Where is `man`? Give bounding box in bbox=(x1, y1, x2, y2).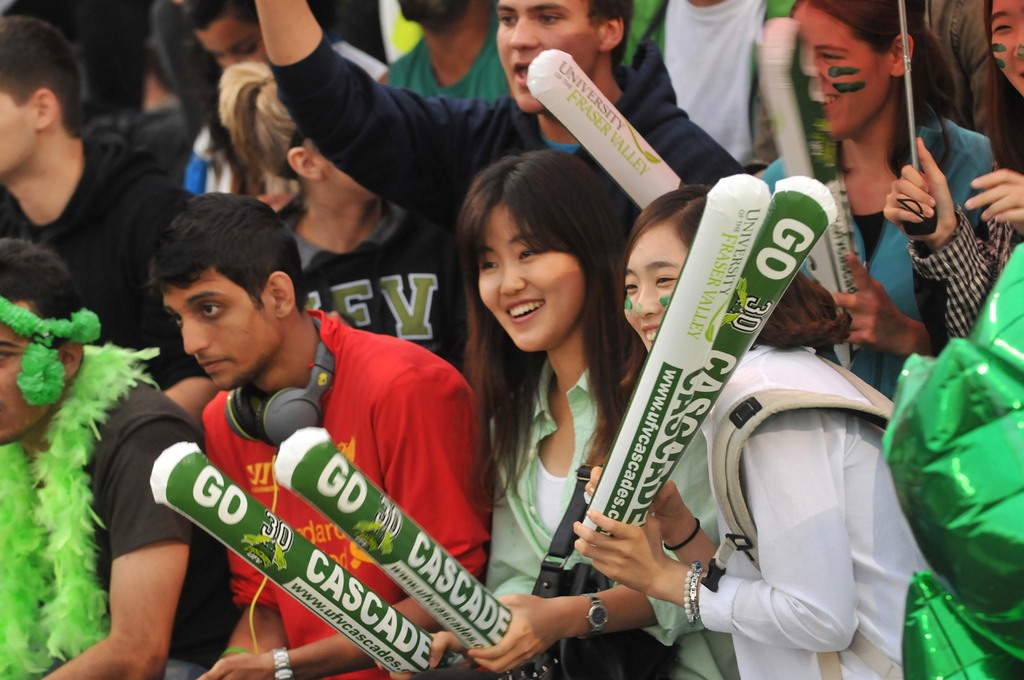
bbox=(260, 0, 771, 679).
